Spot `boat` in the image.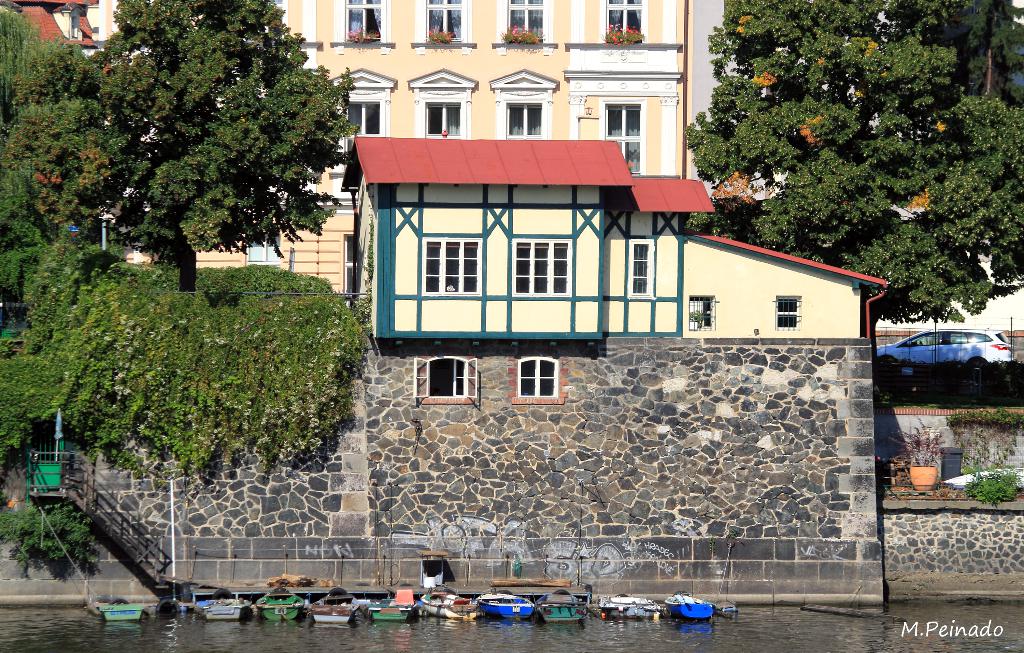
`boat` found at detection(478, 588, 529, 617).
